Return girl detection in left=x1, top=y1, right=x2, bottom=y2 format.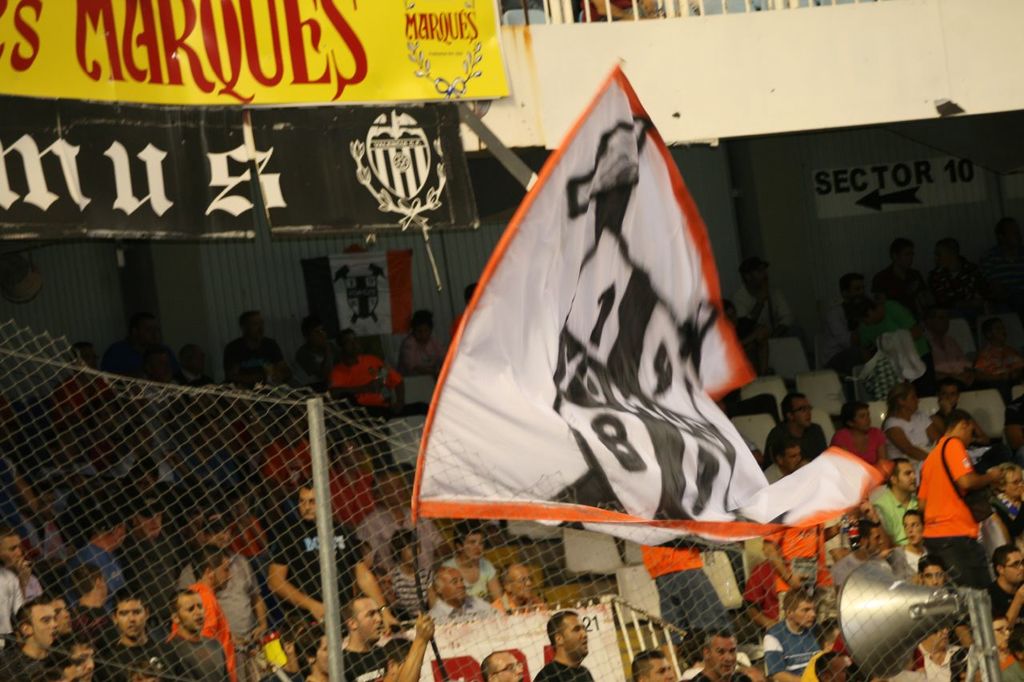
left=444, top=524, right=503, bottom=601.
